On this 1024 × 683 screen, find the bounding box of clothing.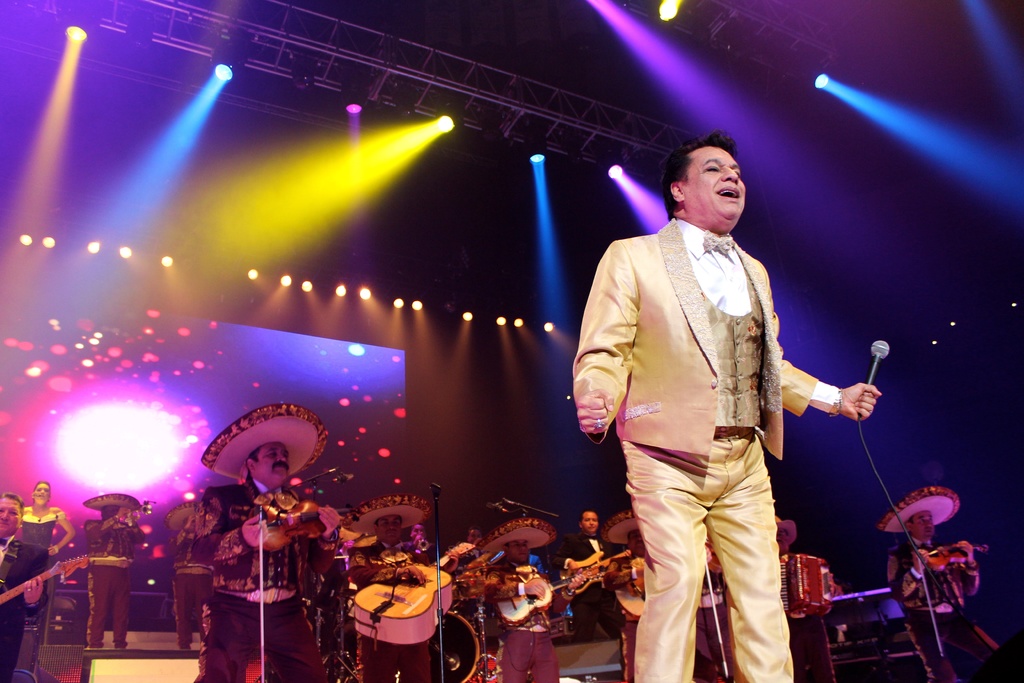
Bounding box: [left=164, top=526, right=218, bottom=652].
